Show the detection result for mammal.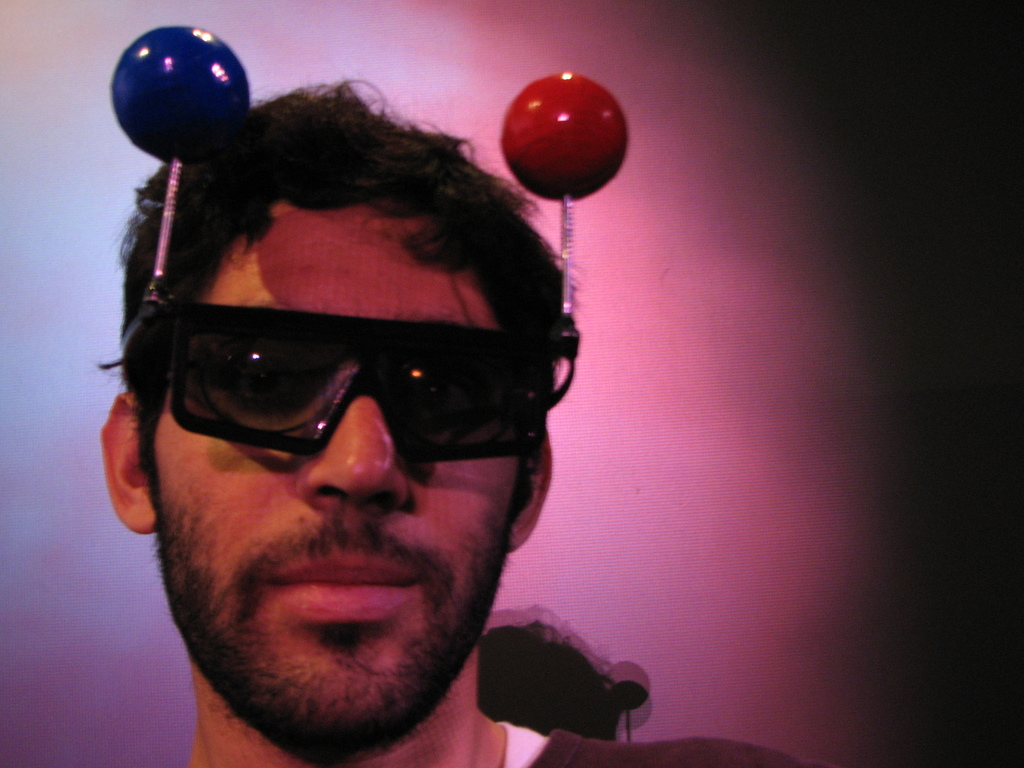
x1=59 y1=49 x2=836 y2=767.
